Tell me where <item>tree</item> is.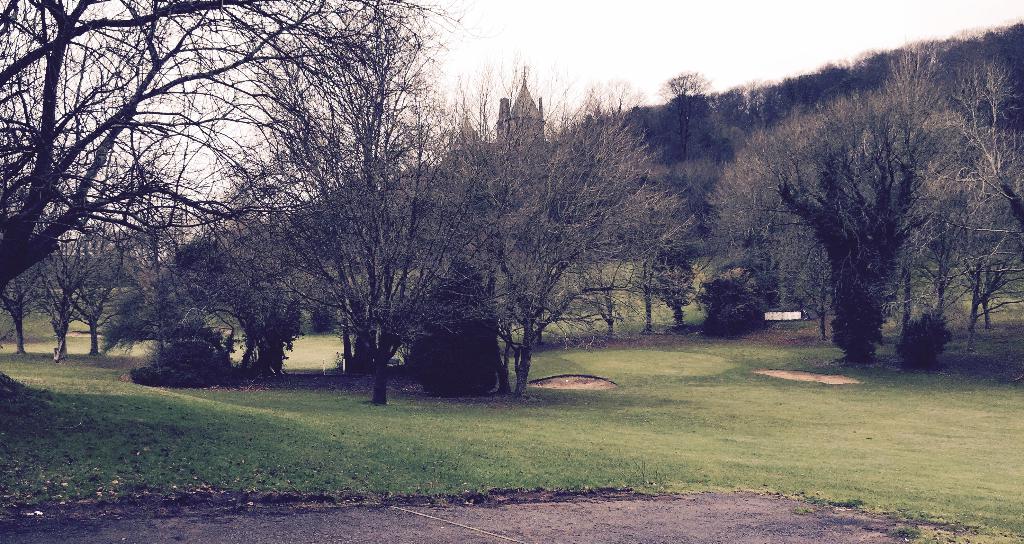
<item>tree</item> is at x1=951, y1=62, x2=1023, y2=324.
